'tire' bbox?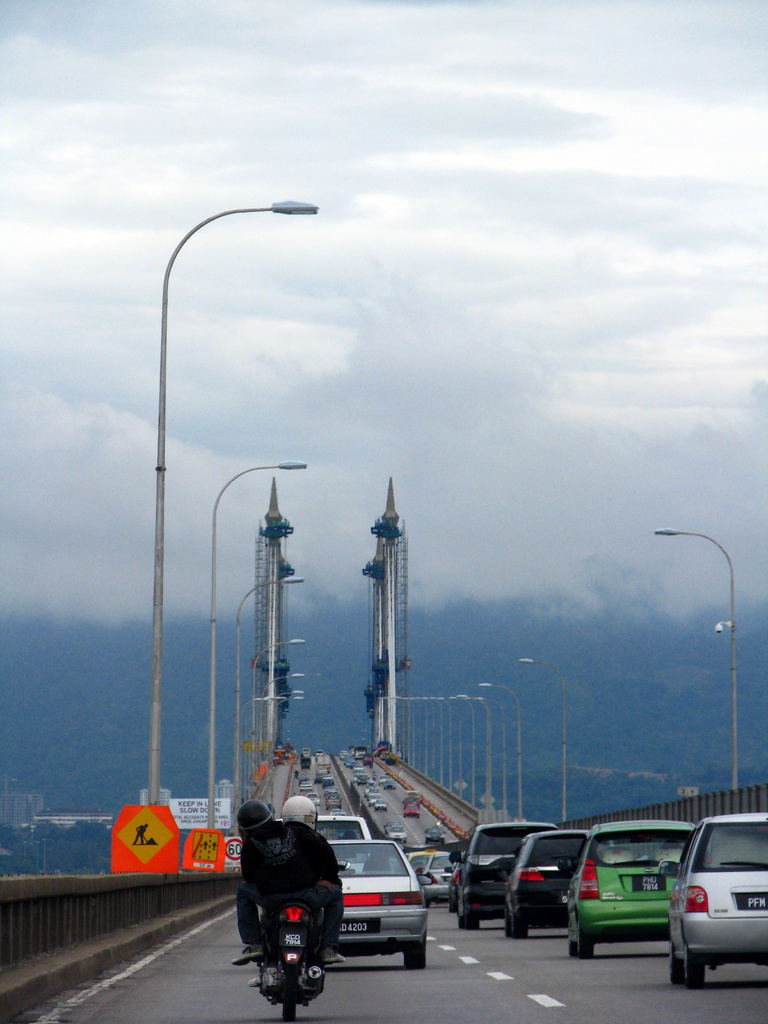
bbox(682, 948, 706, 997)
